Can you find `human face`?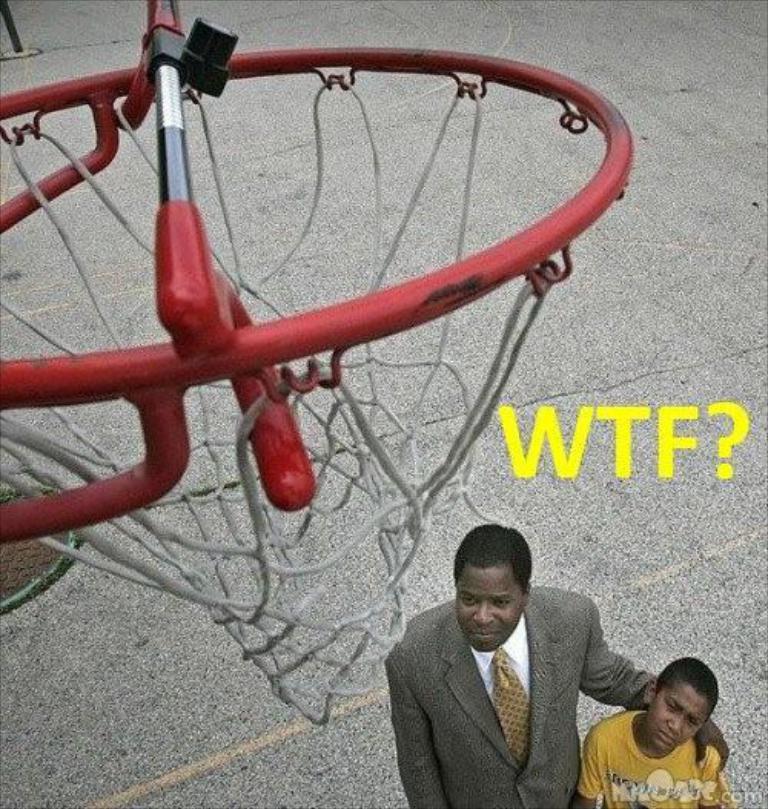
Yes, bounding box: 645 685 711 751.
